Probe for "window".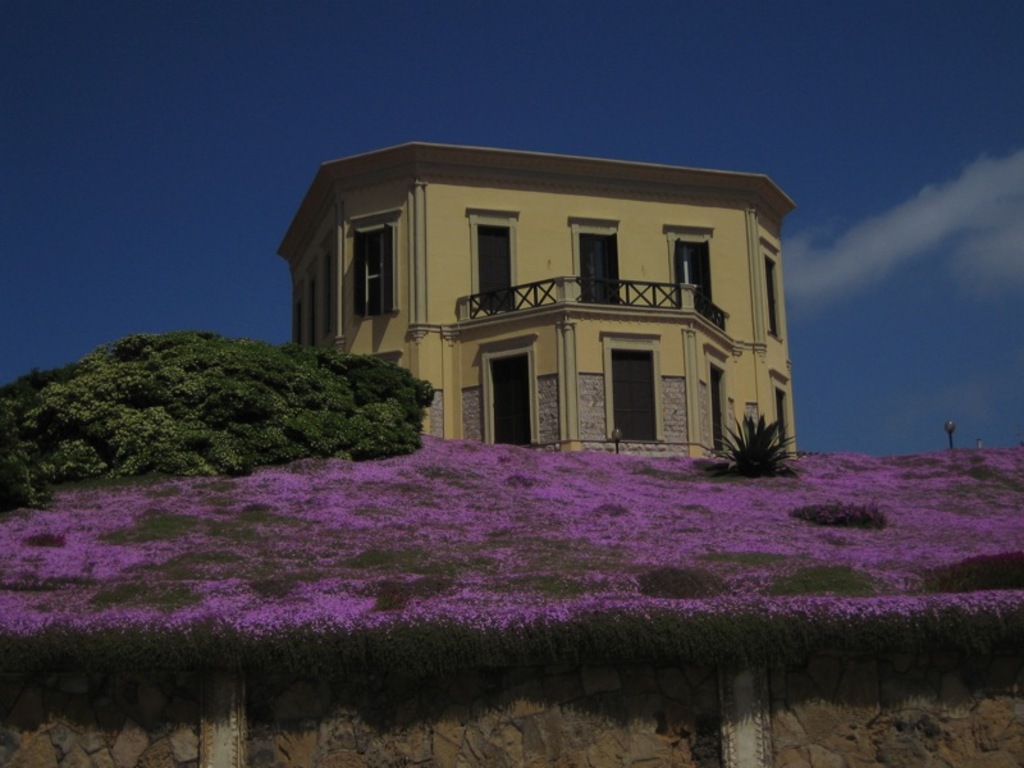
Probe result: <bbox>672, 242, 713, 324</bbox>.
